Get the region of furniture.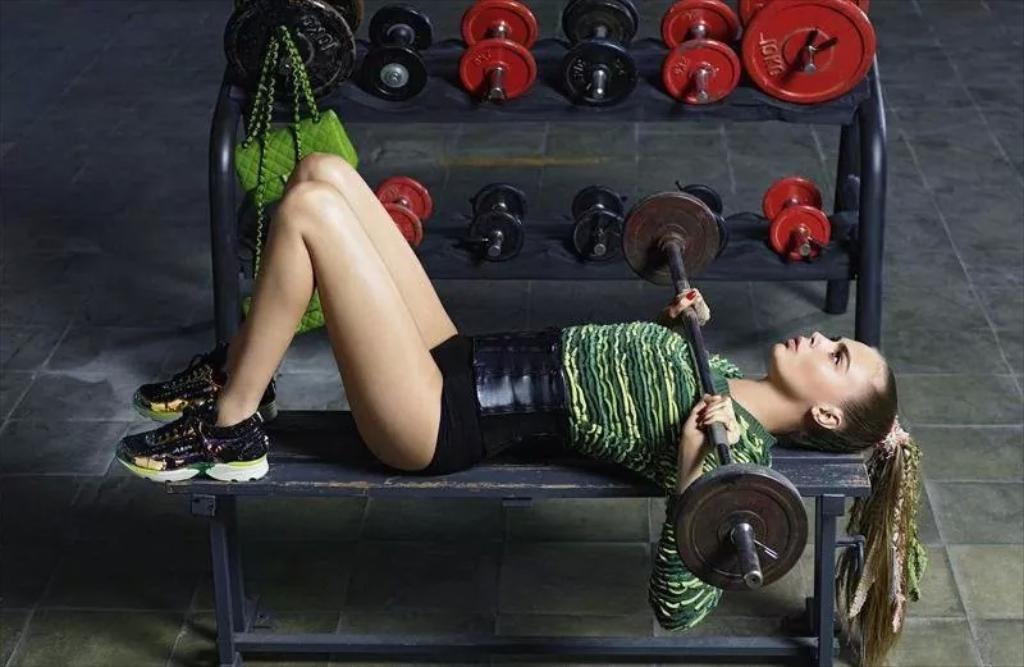
(207, 37, 887, 350).
